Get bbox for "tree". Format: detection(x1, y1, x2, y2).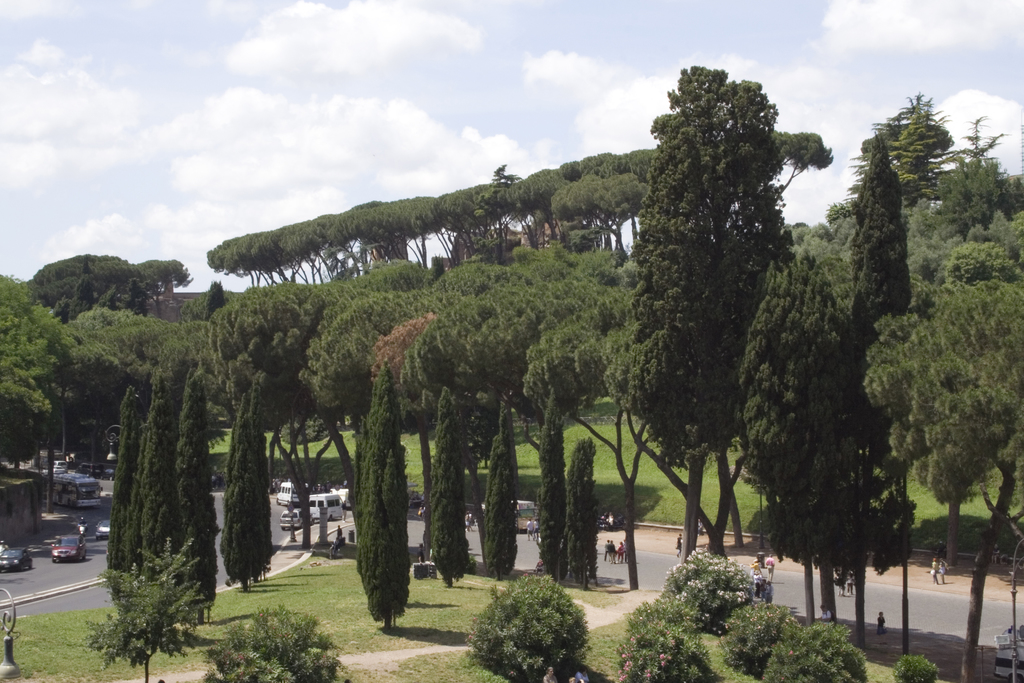
detection(737, 252, 841, 621).
